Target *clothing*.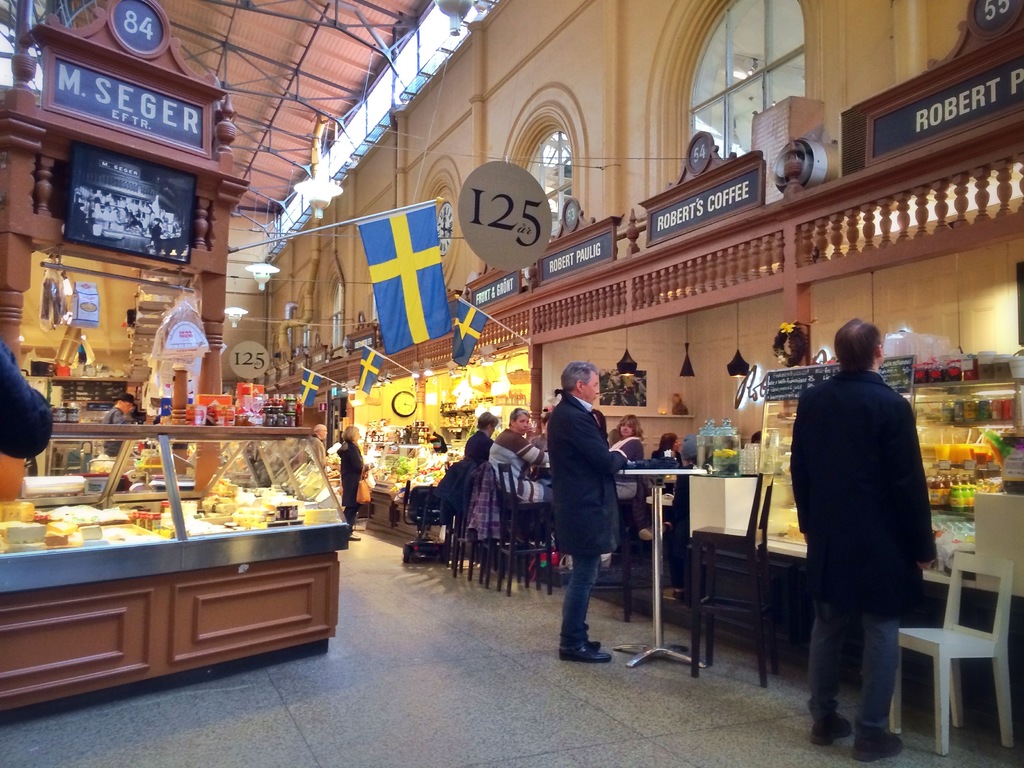
Target region: select_region(315, 436, 327, 462).
